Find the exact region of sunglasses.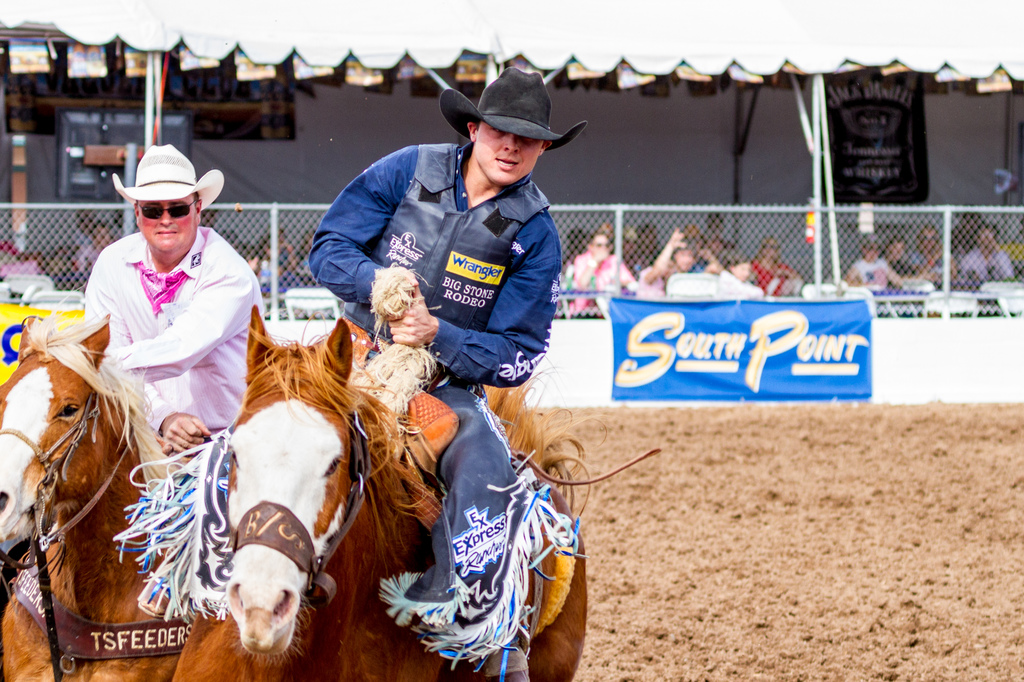
Exact region: region(140, 202, 194, 220).
